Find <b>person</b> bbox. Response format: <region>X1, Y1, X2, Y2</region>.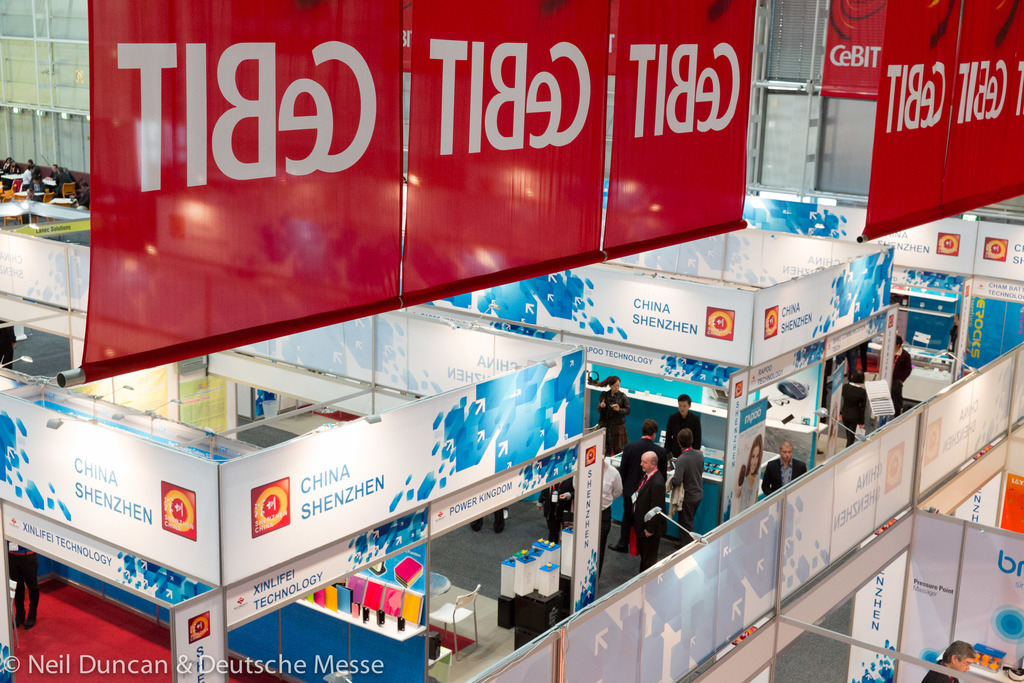
<region>848, 339, 869, 370</region>.
